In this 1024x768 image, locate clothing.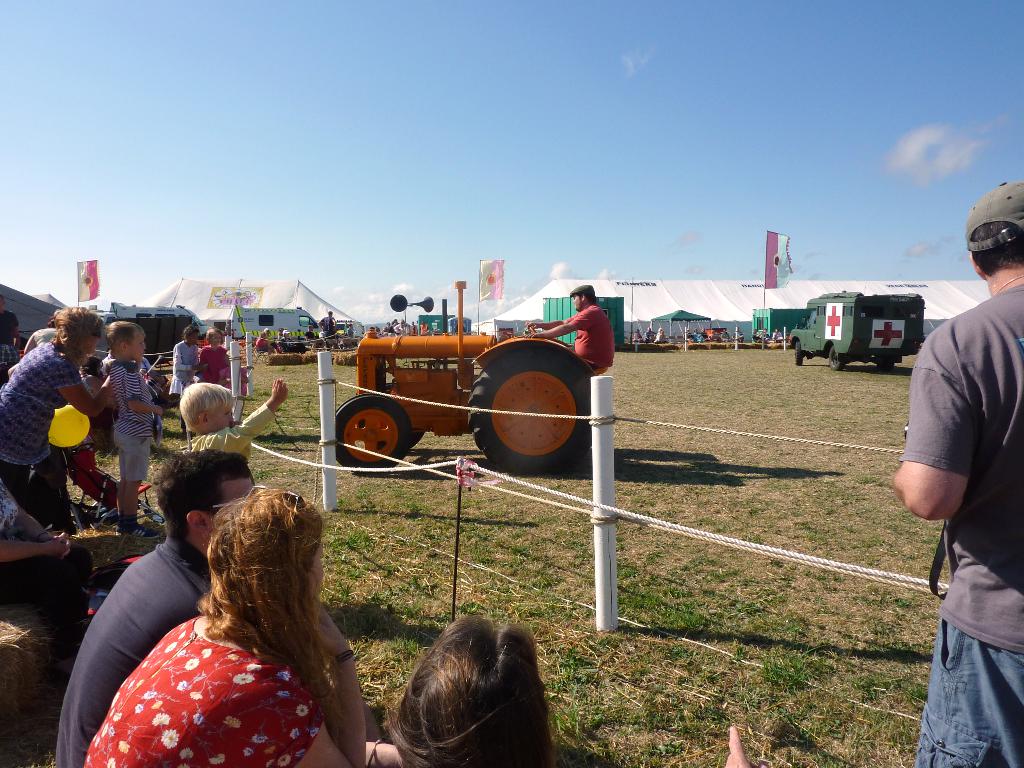
Bounding box: bbox=[105, 349, 159, 476].
